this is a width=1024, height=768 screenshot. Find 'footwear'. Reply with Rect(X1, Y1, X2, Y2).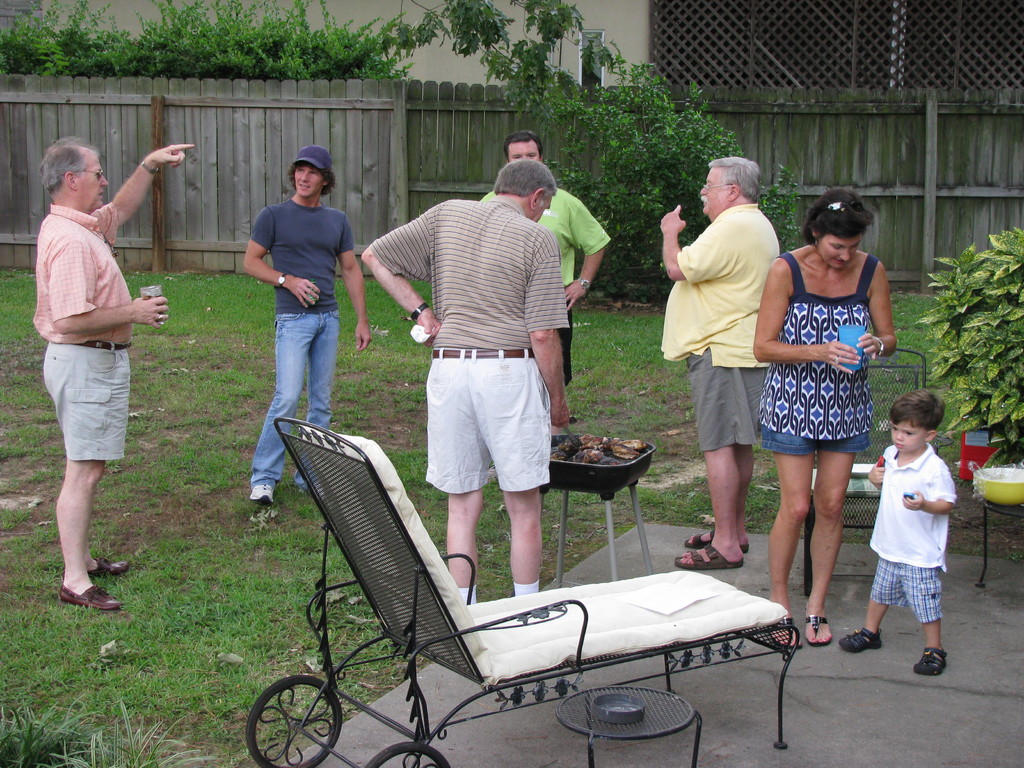
Rect(912, 648, 947, 673).
